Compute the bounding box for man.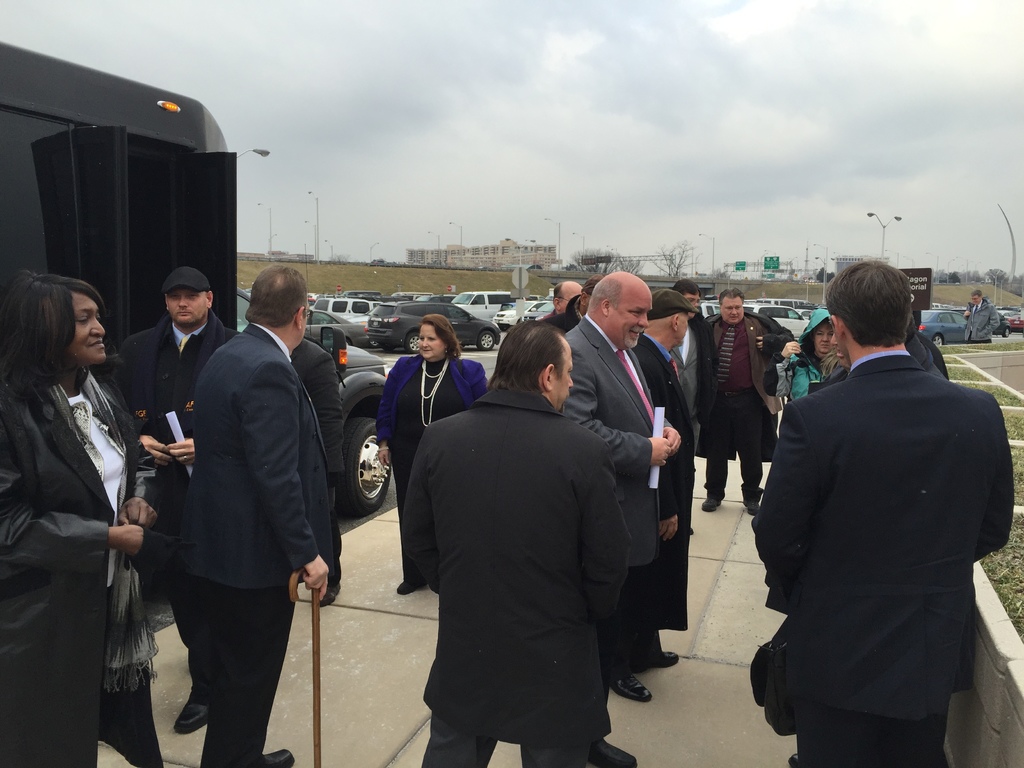
crop(548, 282, 583, 315).
